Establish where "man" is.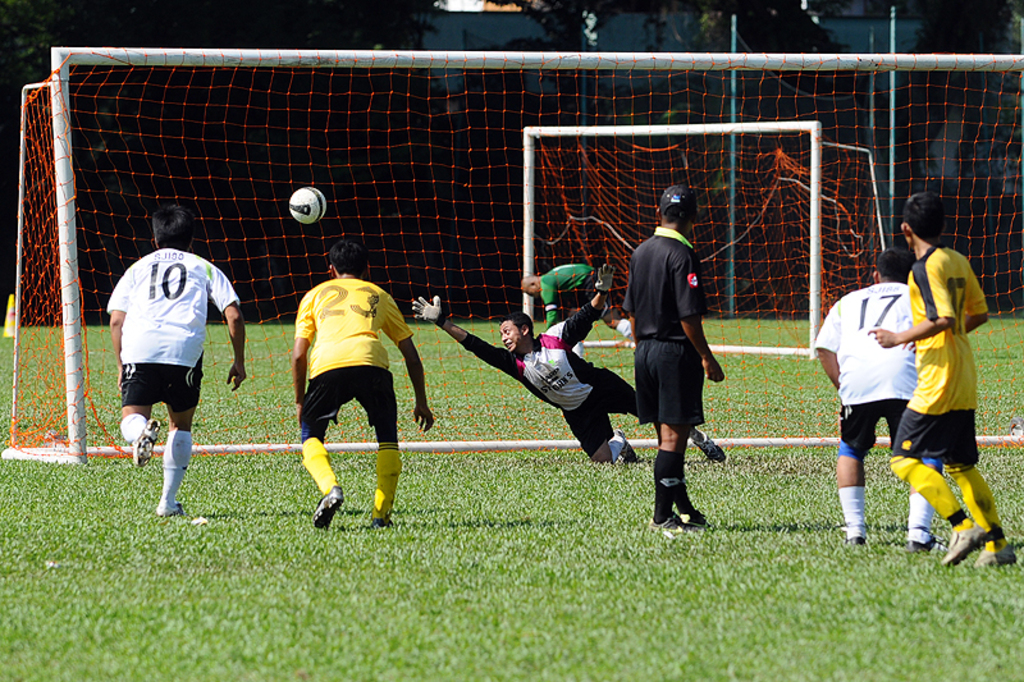
Established at x1=516, y1=264, x2=646, y2=354.
